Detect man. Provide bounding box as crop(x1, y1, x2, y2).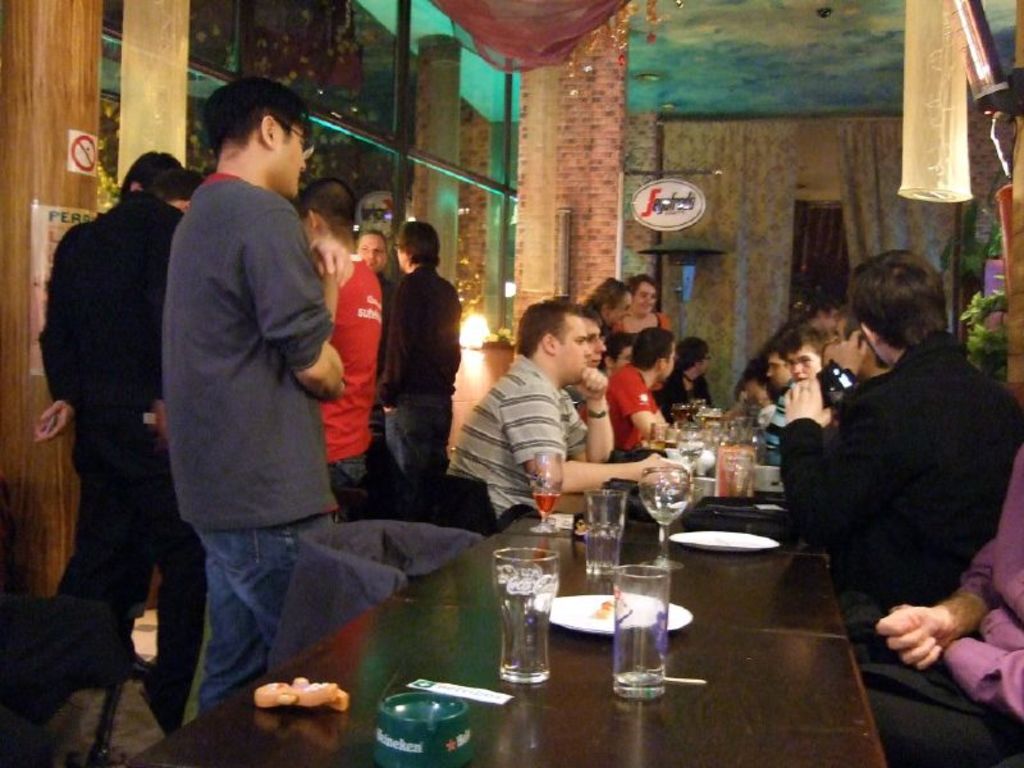
crop(100, 156, 205, 721).
